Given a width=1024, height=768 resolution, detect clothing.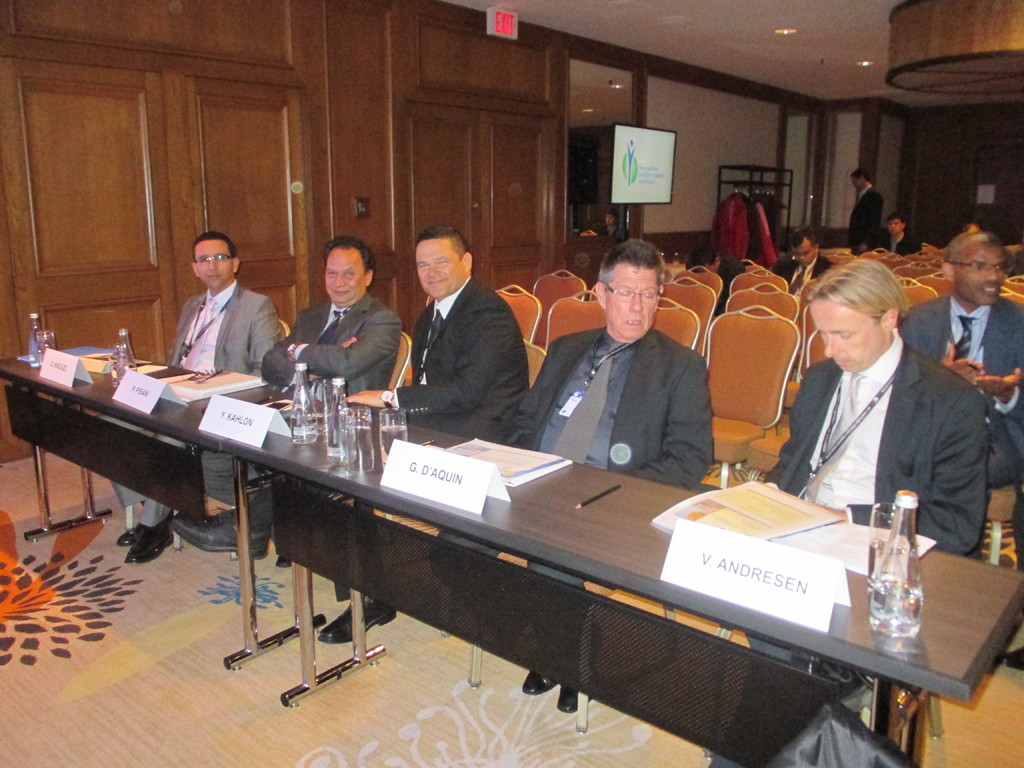
select_region(883, 229, 913, 257).
